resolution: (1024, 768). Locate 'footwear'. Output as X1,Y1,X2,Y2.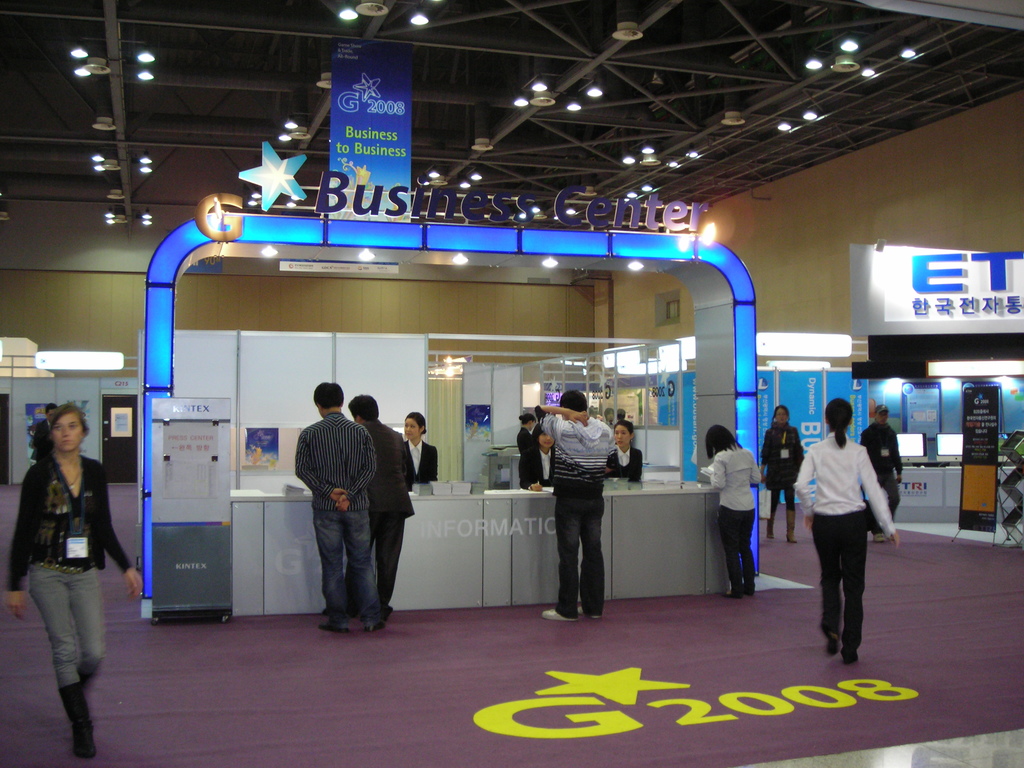
868,532,889,542.
